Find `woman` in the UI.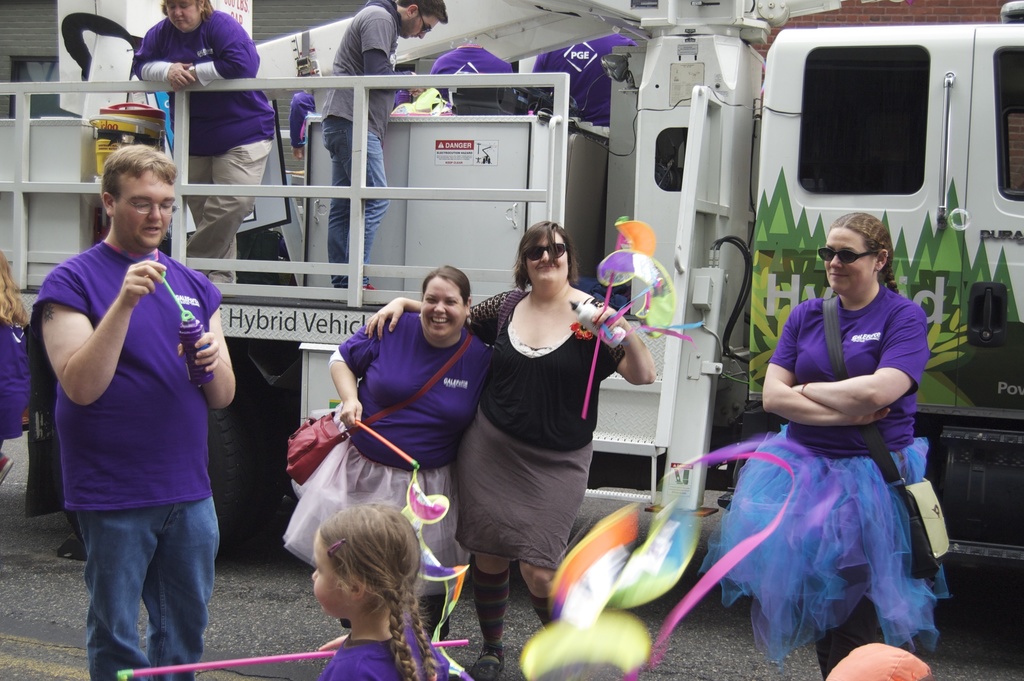
UI element at bbox=[362, 217, 656, 680].
